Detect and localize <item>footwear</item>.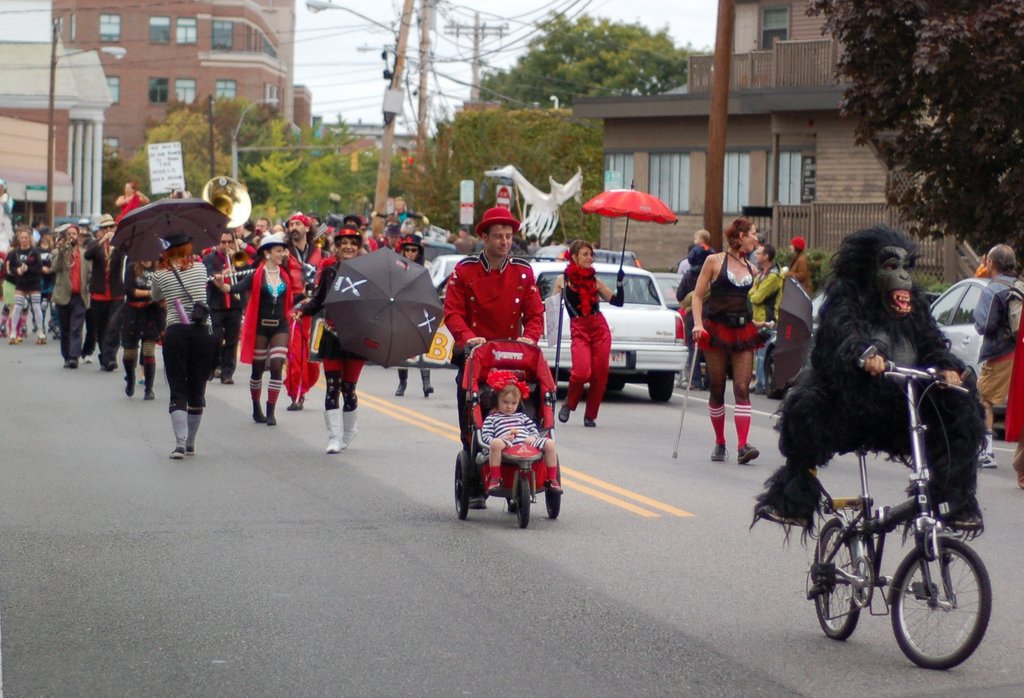
Localized at (758,499,811,526).
